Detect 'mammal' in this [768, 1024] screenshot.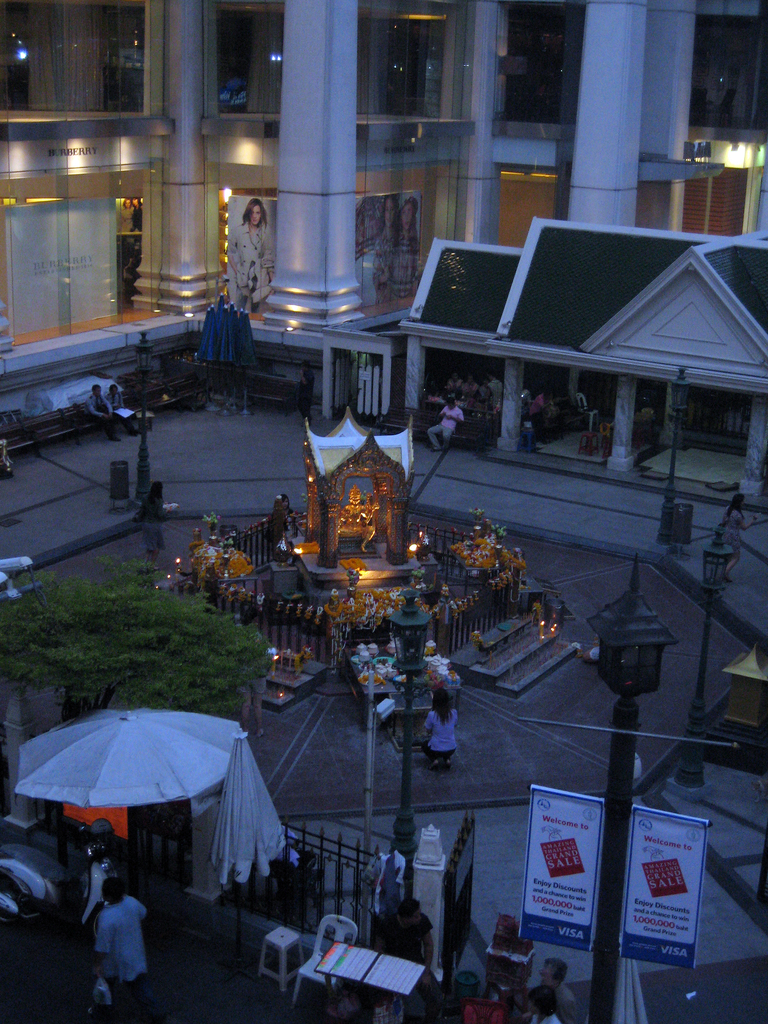
Detection: region(529, 385, 555, 440).
